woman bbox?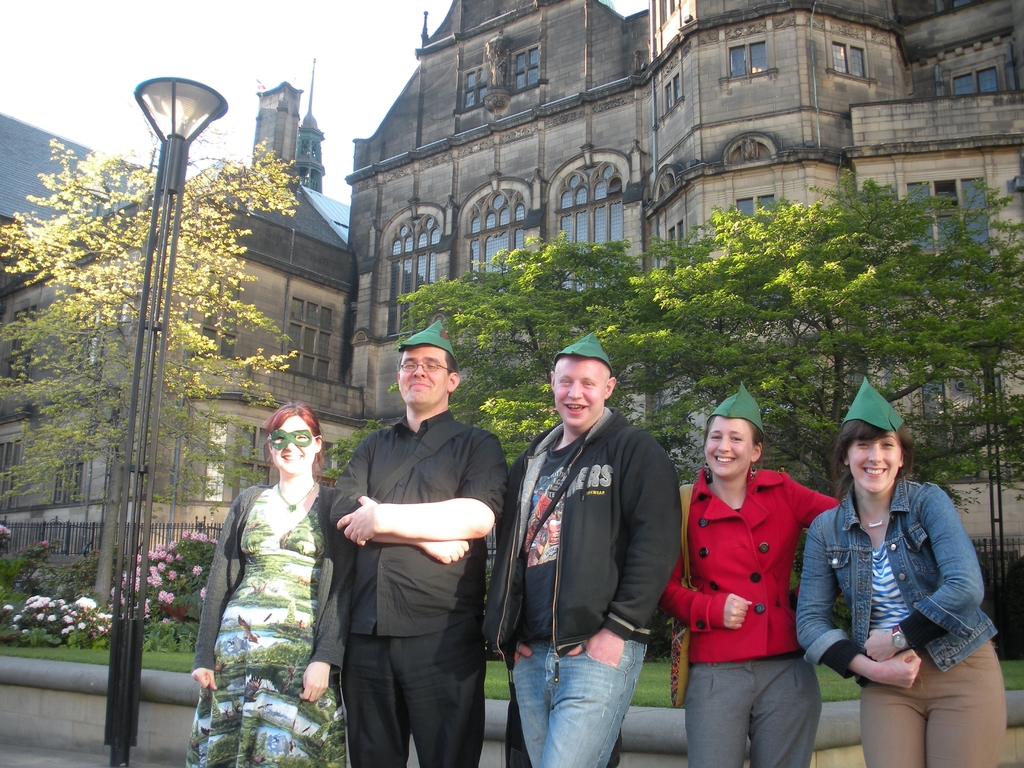
bbox(659, 383, 841, 767)
